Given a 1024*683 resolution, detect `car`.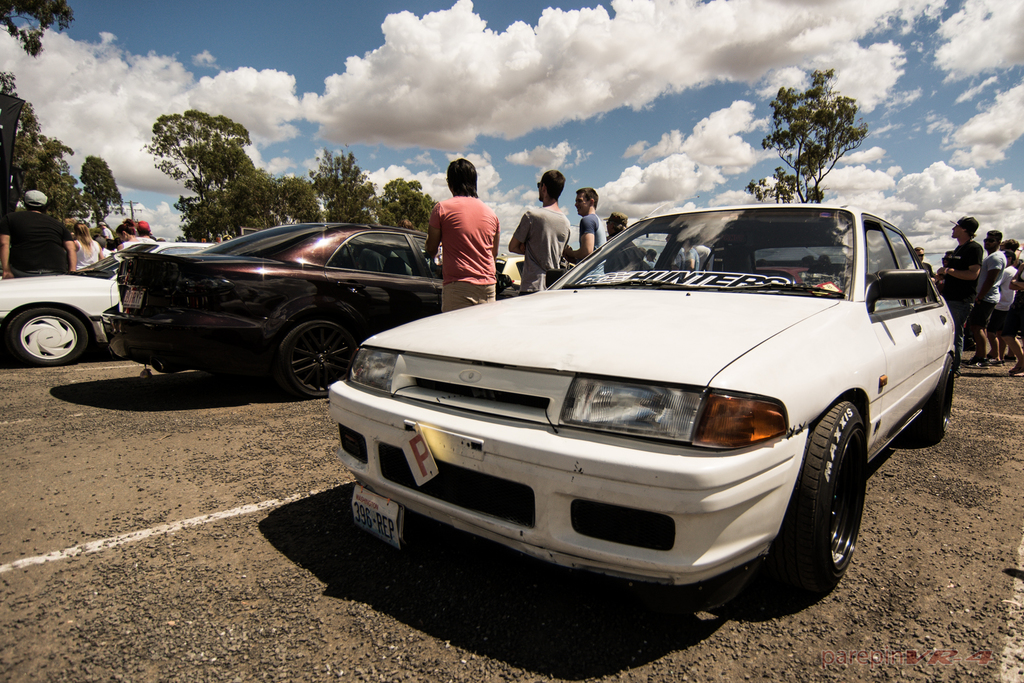
x1=0, y1=239, x2=216, y2=370.
